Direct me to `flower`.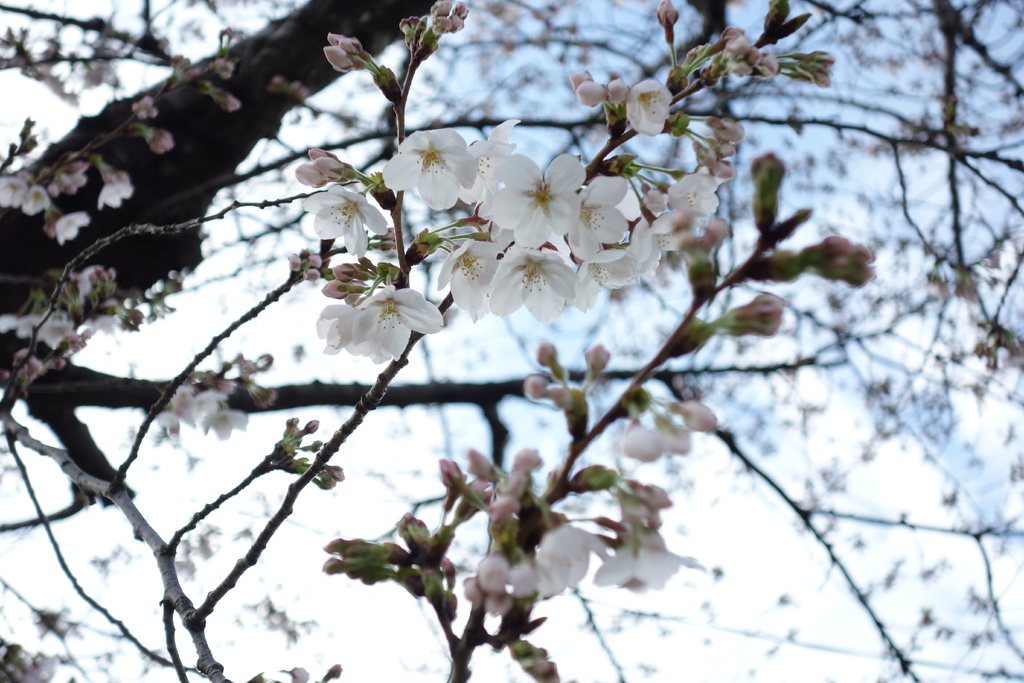
Direction: select_region(510, 529, 605, 598).
